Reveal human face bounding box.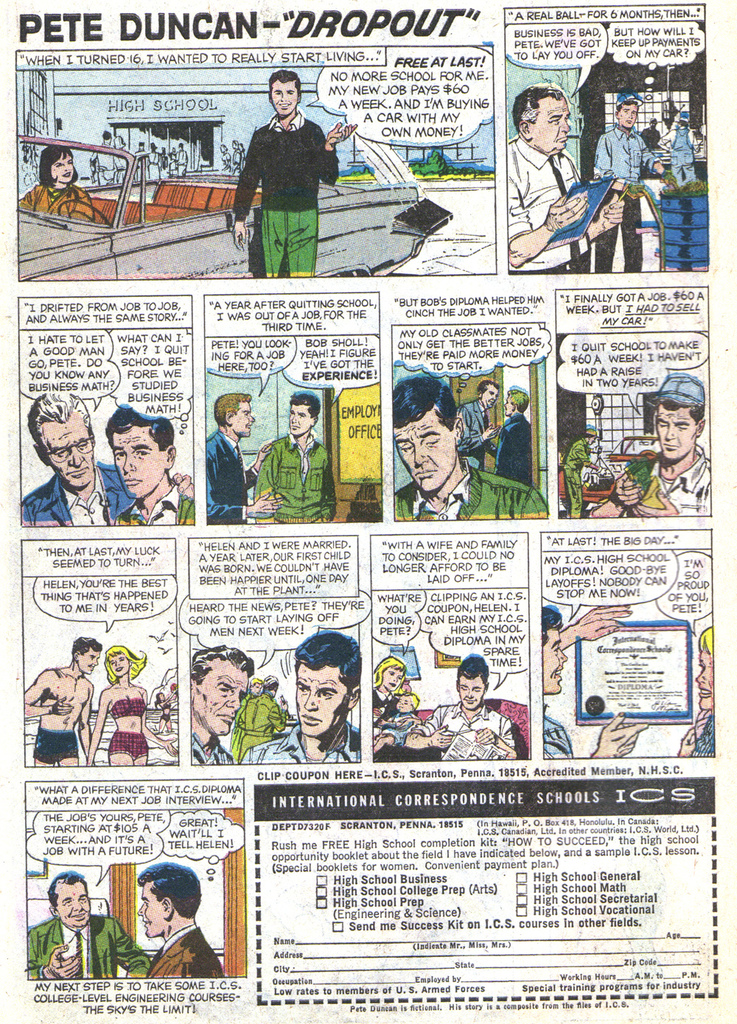
Revealed: region(658, 401, 700, 457).
